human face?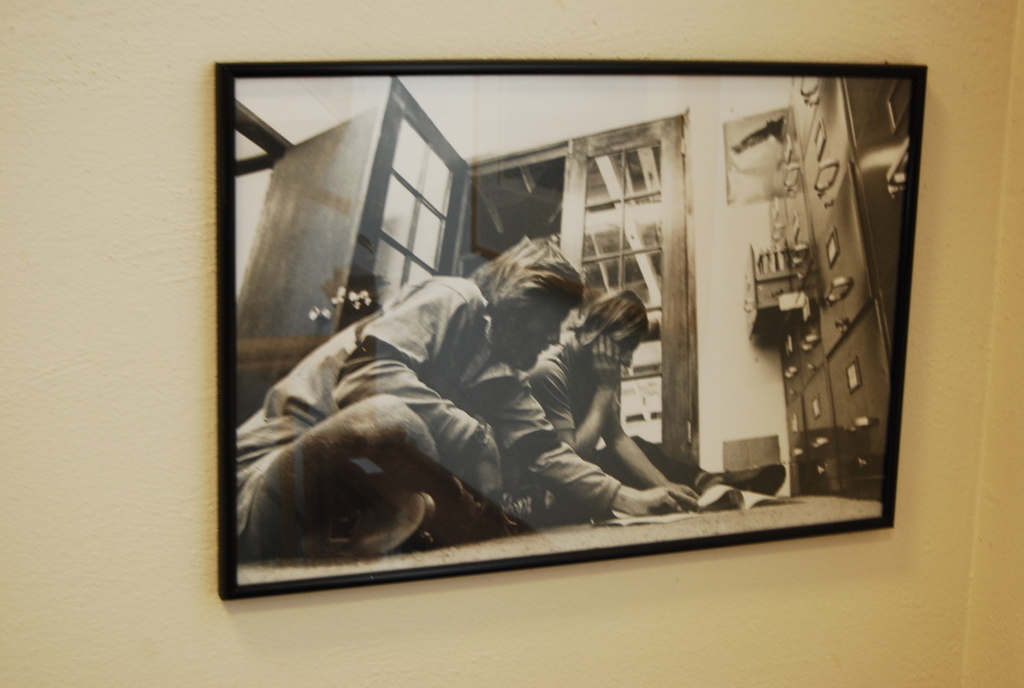
(x1=624, y1=331, x2=641, y2=364)
